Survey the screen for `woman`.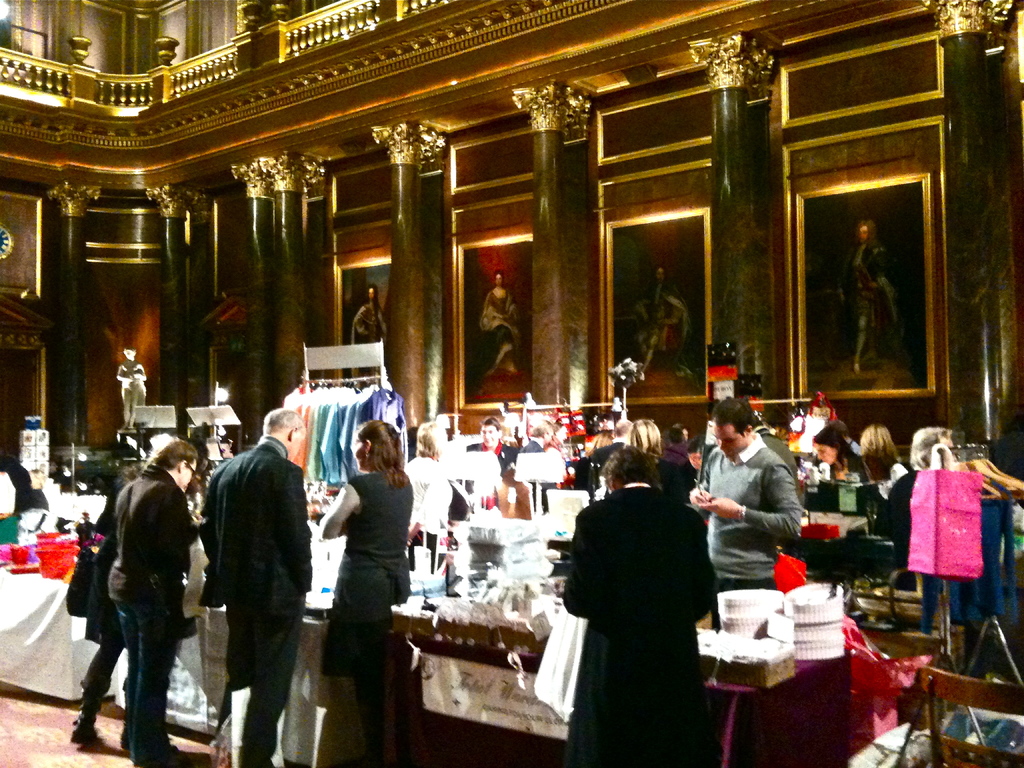
Survey found: {"x1": 307, "y1": 408, "x2": 413, "y2": 736}.
